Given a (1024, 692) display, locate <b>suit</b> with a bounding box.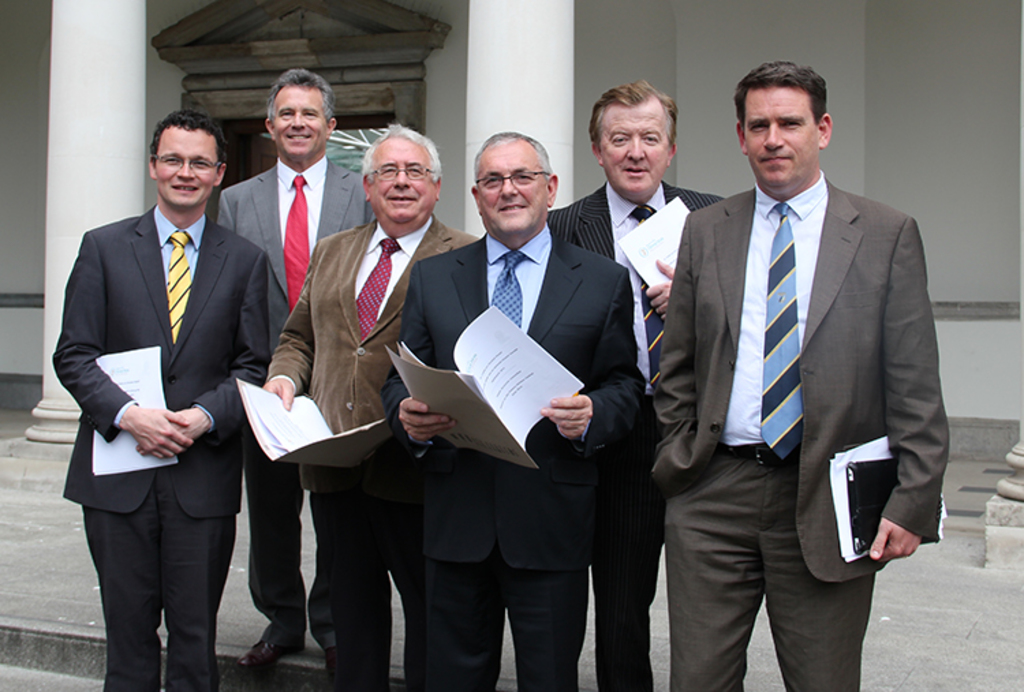
Located: x1=53, y1=98, x2=269, y2=691.
